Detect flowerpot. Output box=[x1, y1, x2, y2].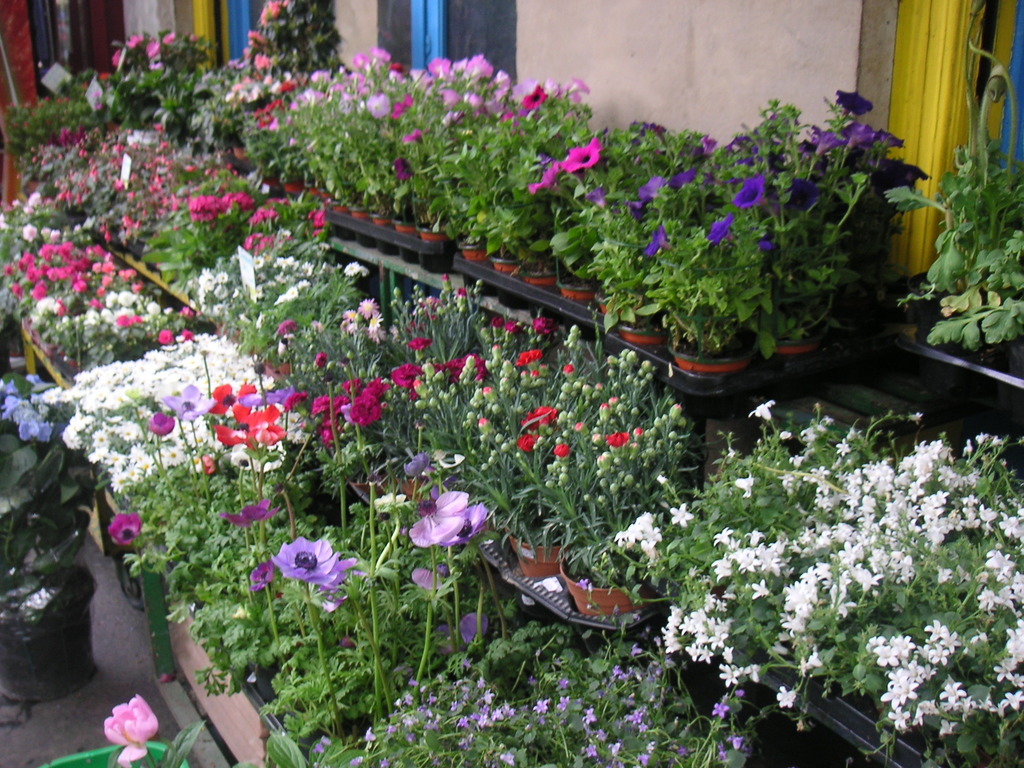
box=[260, 177, 329, 201].
